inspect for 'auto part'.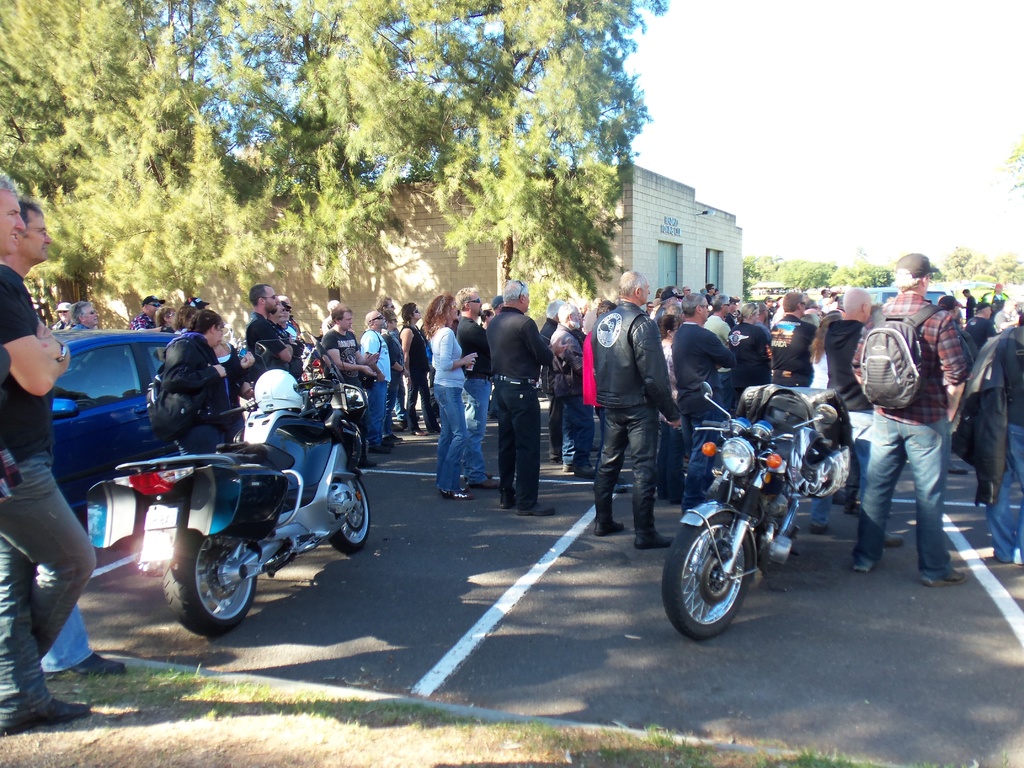
Inspection: pyautogui.locateOnScreen(694, 381, 712, 400).
